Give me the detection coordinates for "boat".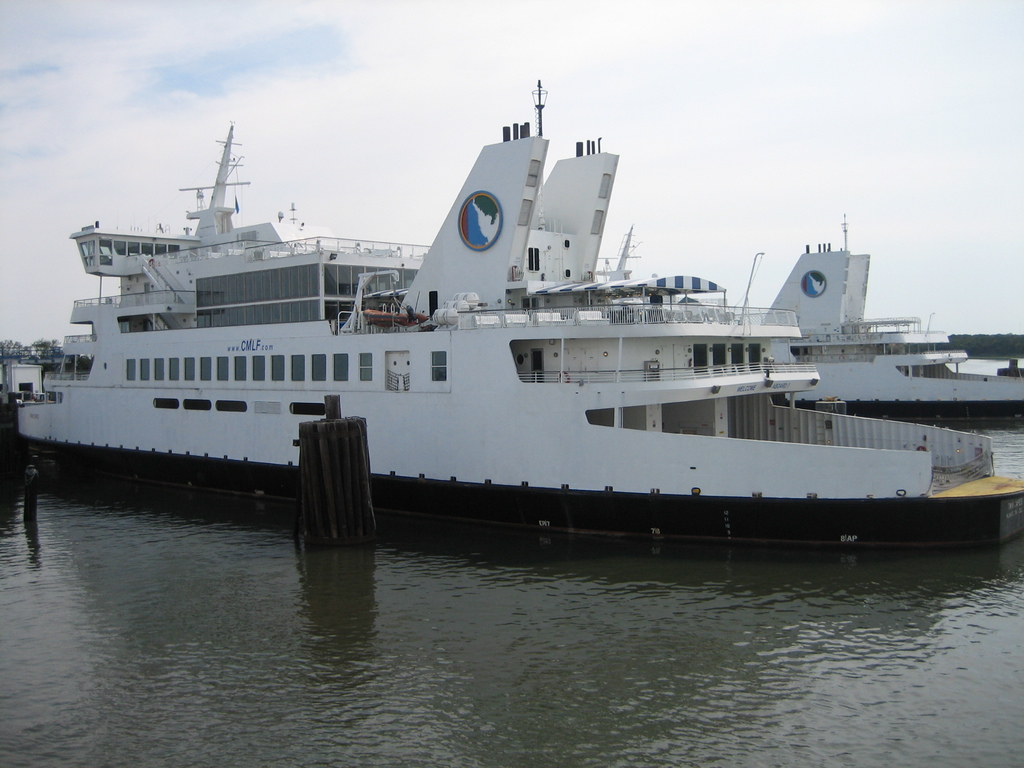
13:84:1009:561.
